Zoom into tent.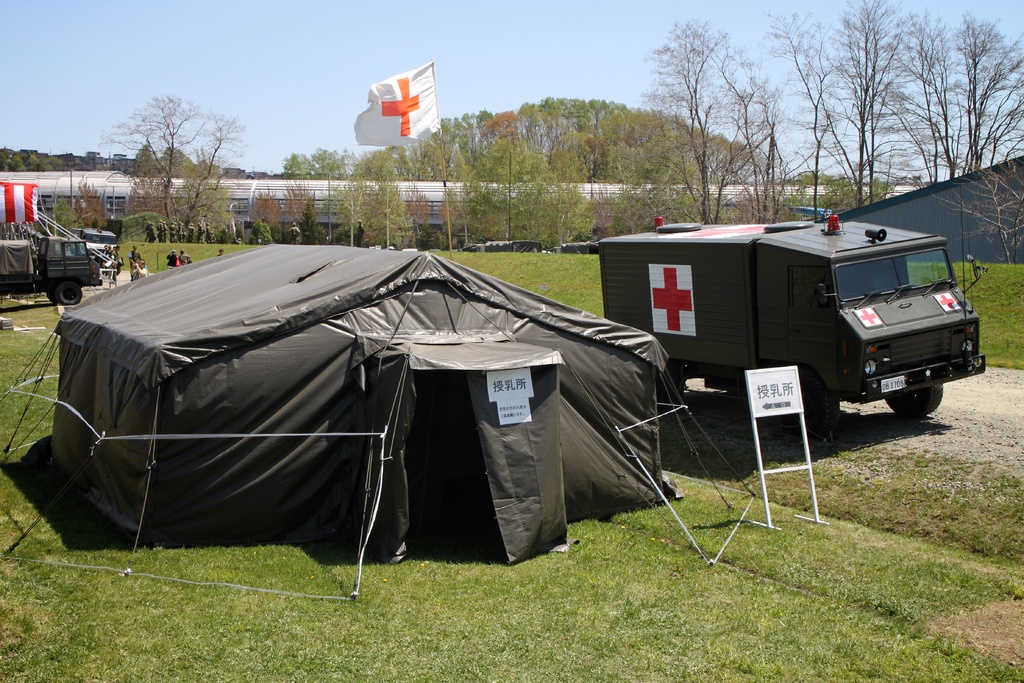
Zoom target: {"x1": 0, "y1": 185, "x2": 38, "y2": 223}.
